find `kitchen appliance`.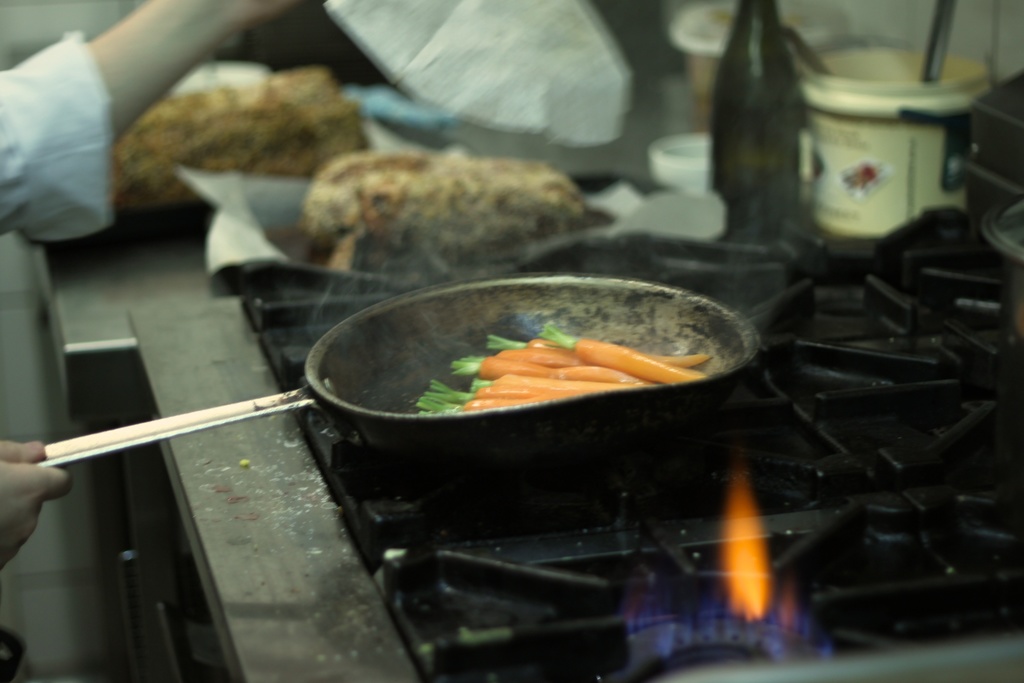
671,10,730,97.
